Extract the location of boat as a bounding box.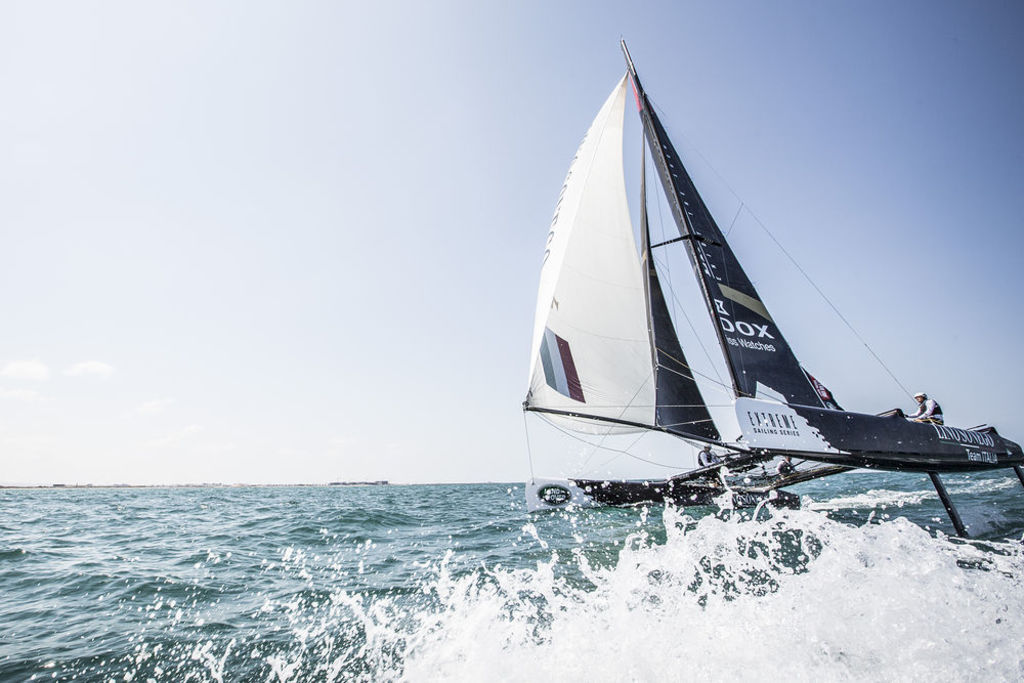
x1=504, y1=52, x2=987, y2=543.
